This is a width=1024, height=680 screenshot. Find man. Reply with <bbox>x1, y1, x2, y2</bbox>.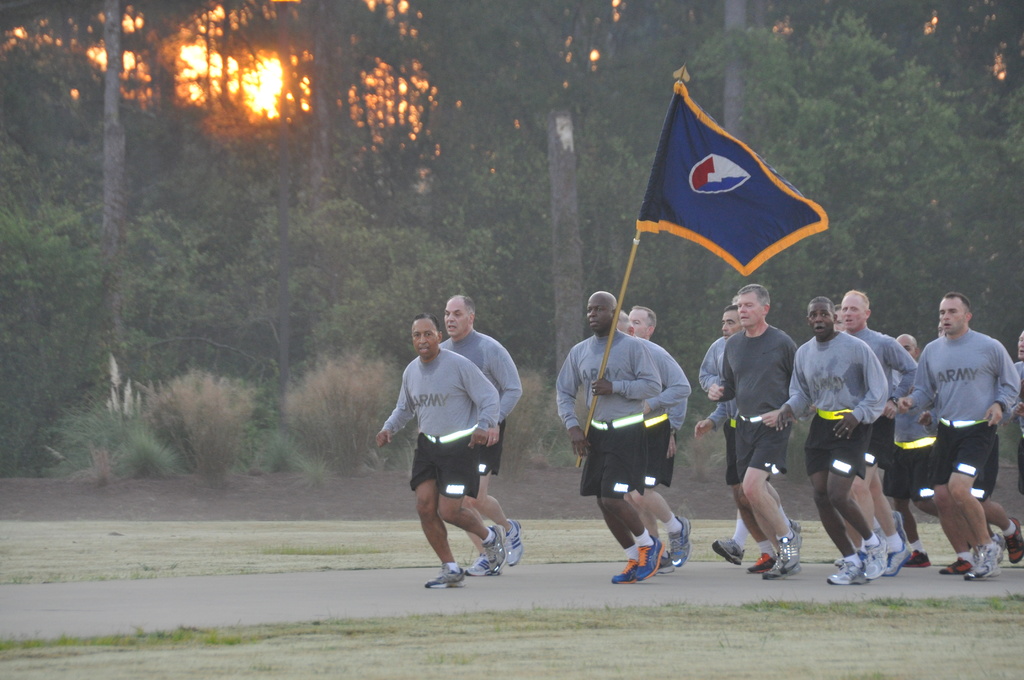
<bbox>554, 287, 661, 585</bbox>.
